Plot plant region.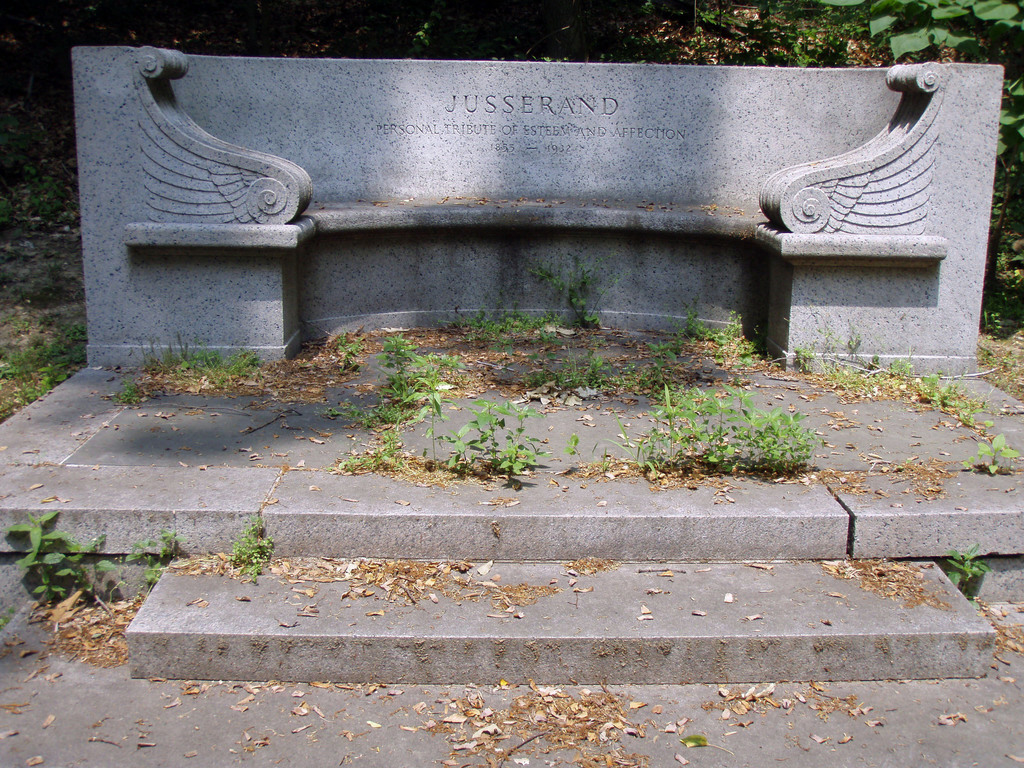
Plotted at {"x1": 515, "y1": 341, "x2": 643, "y2": 390}.
